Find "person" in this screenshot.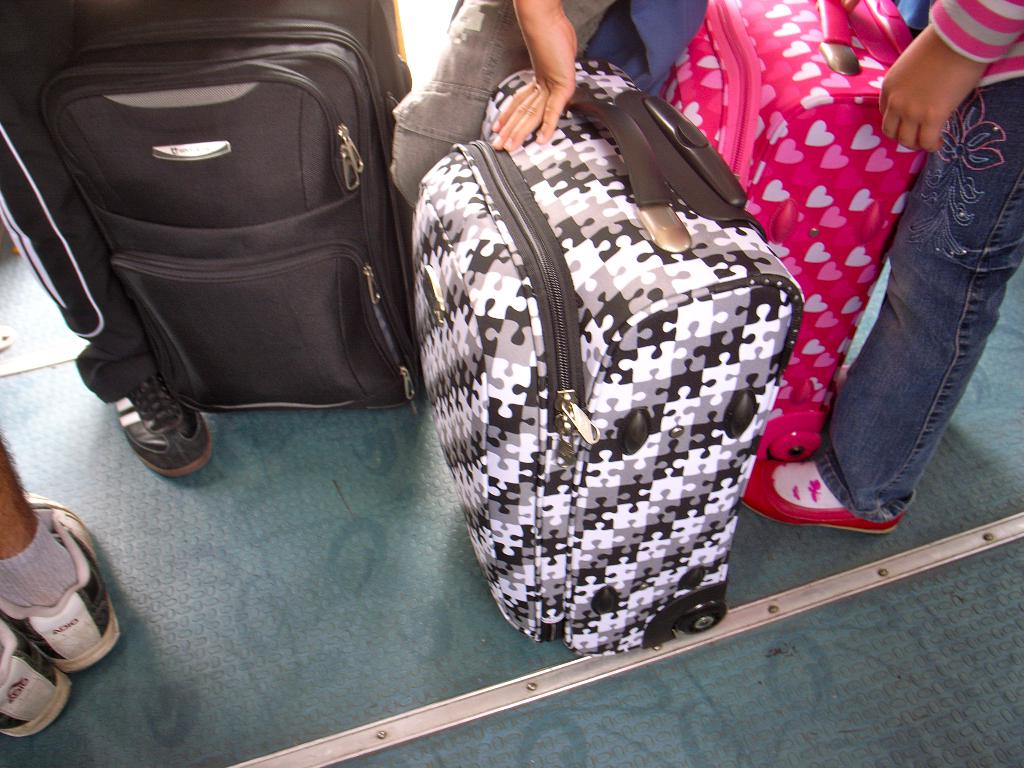
The bounding box for "person" is 387,0,614,207.
